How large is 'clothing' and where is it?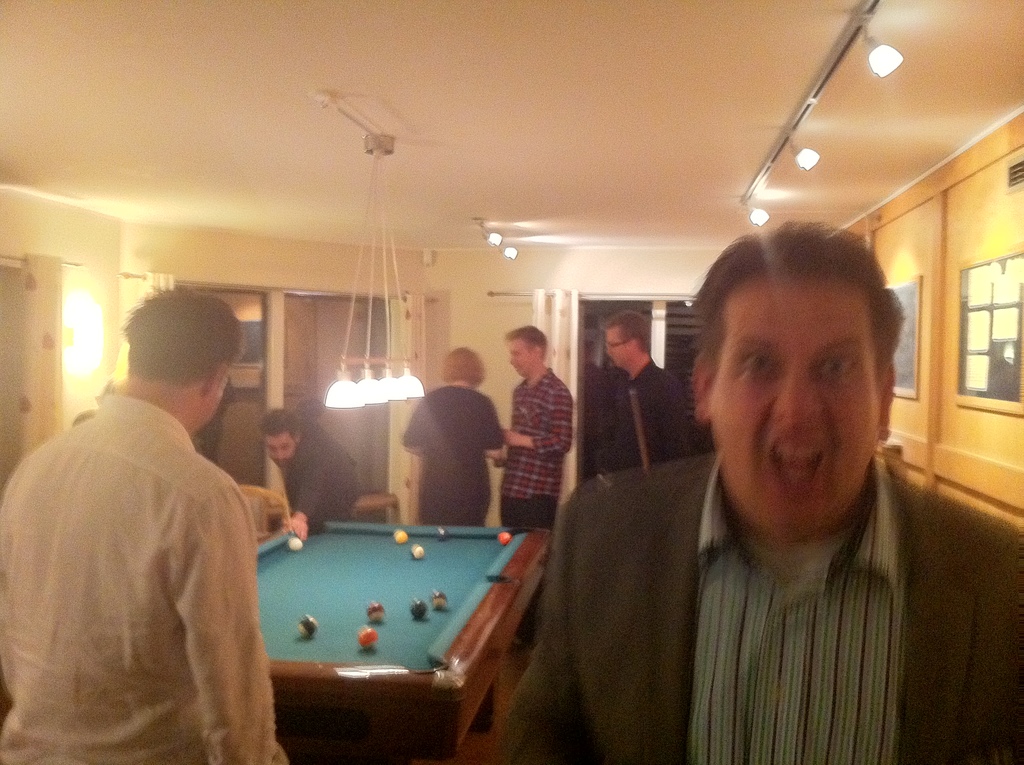
Bounding box: (282,419,367,533).
